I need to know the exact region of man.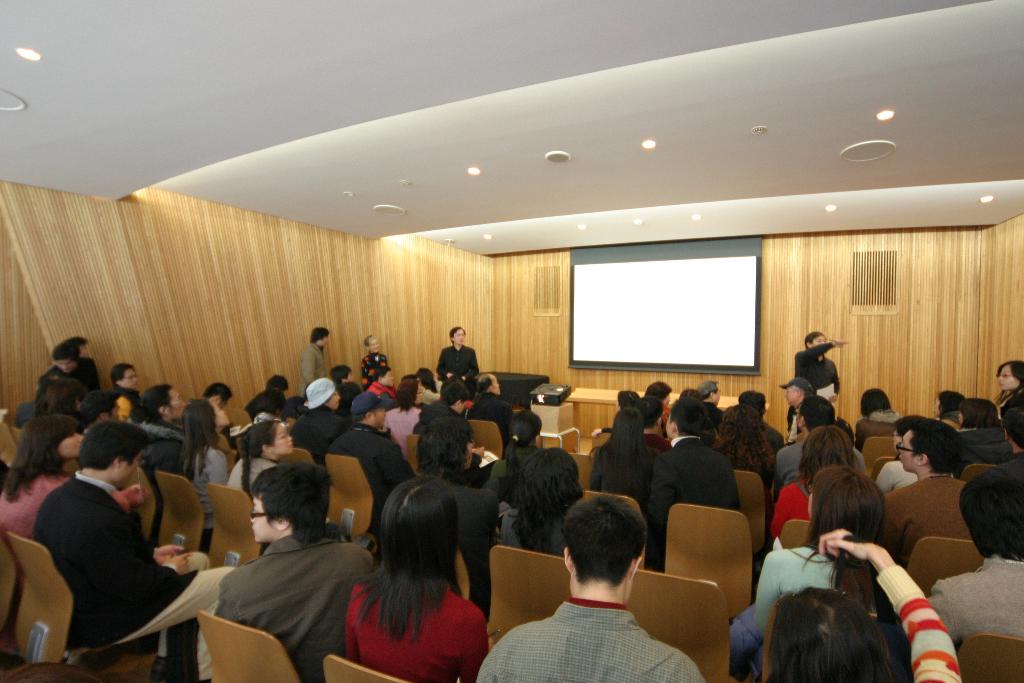
Region: box(412, 379, 472, 434).
